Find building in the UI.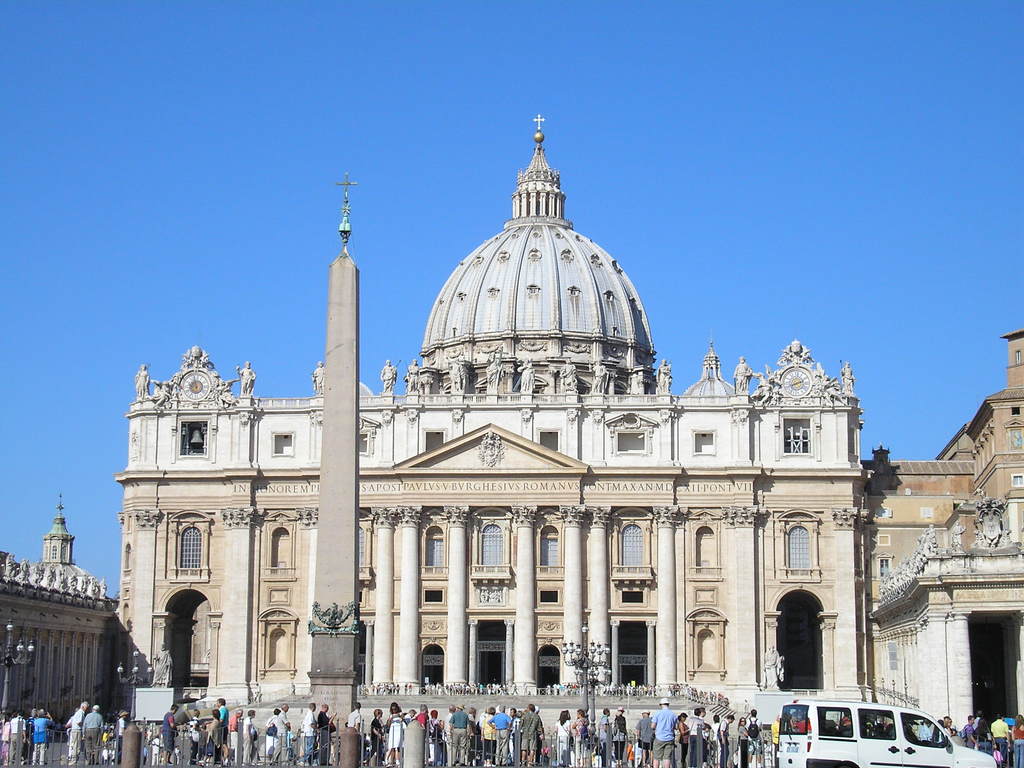
UI element at 863/328/1023/733.
